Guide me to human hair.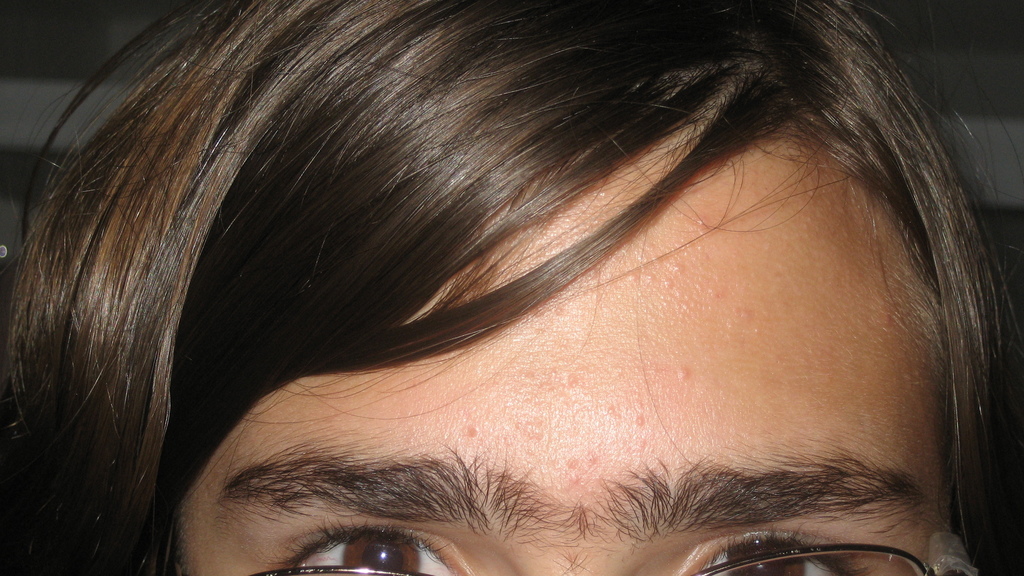
Guidance: [0,1,1023,575].
